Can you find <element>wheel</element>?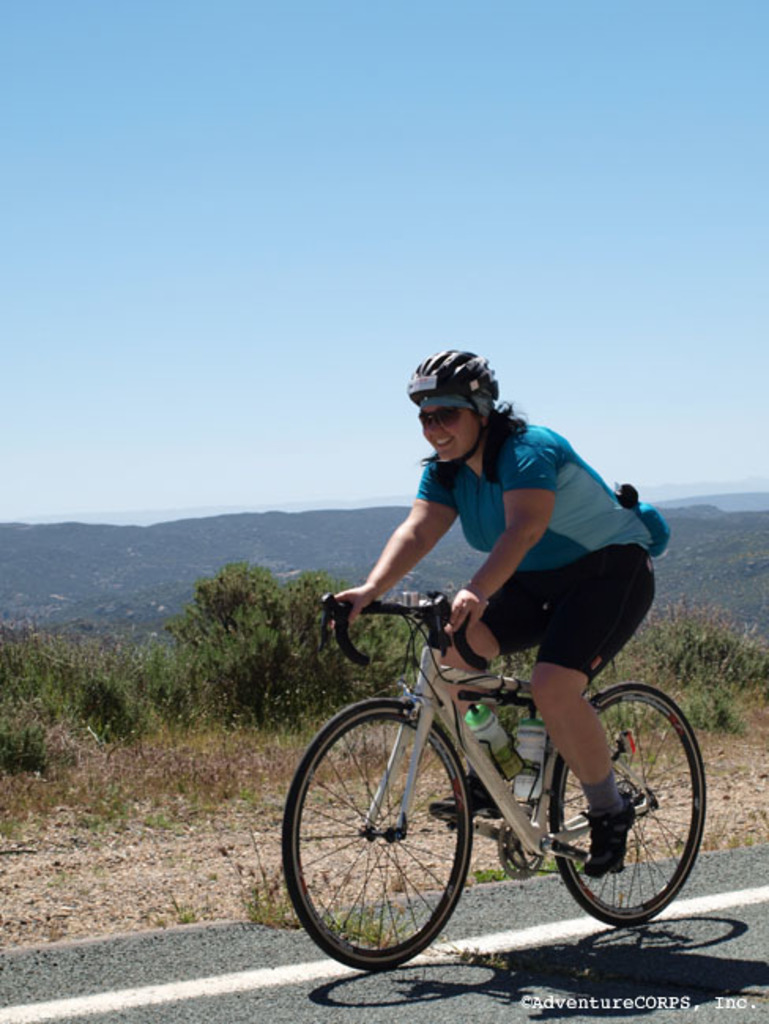
Yes, bounding box: [x1=545, y1=685, x2=711, y2=929].
